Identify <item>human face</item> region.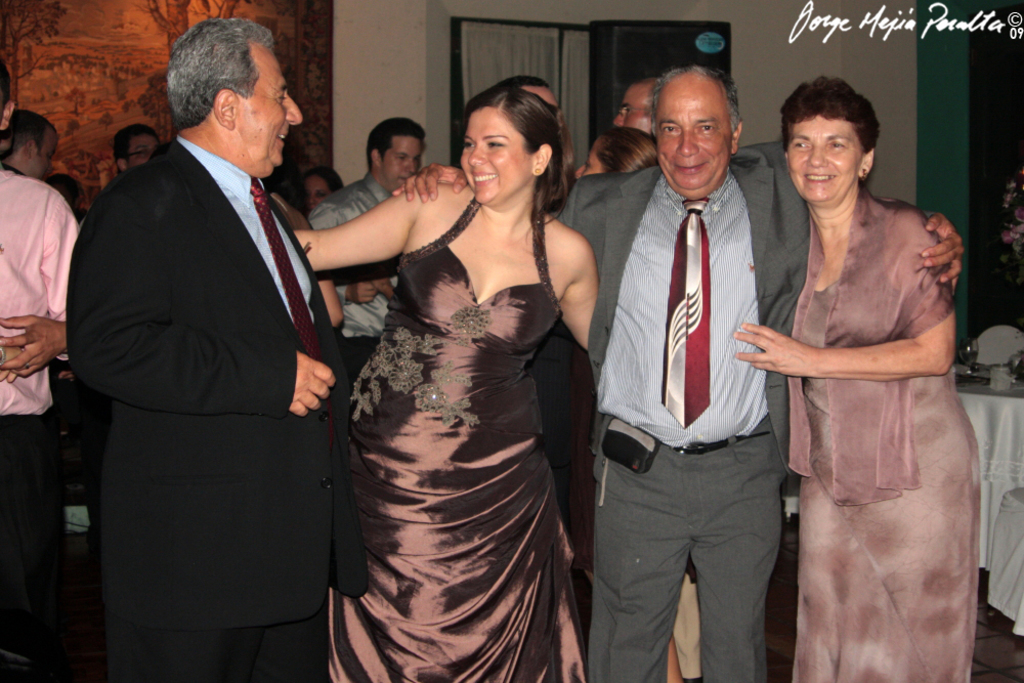
Region: crop(458, 109, 532, 216).
